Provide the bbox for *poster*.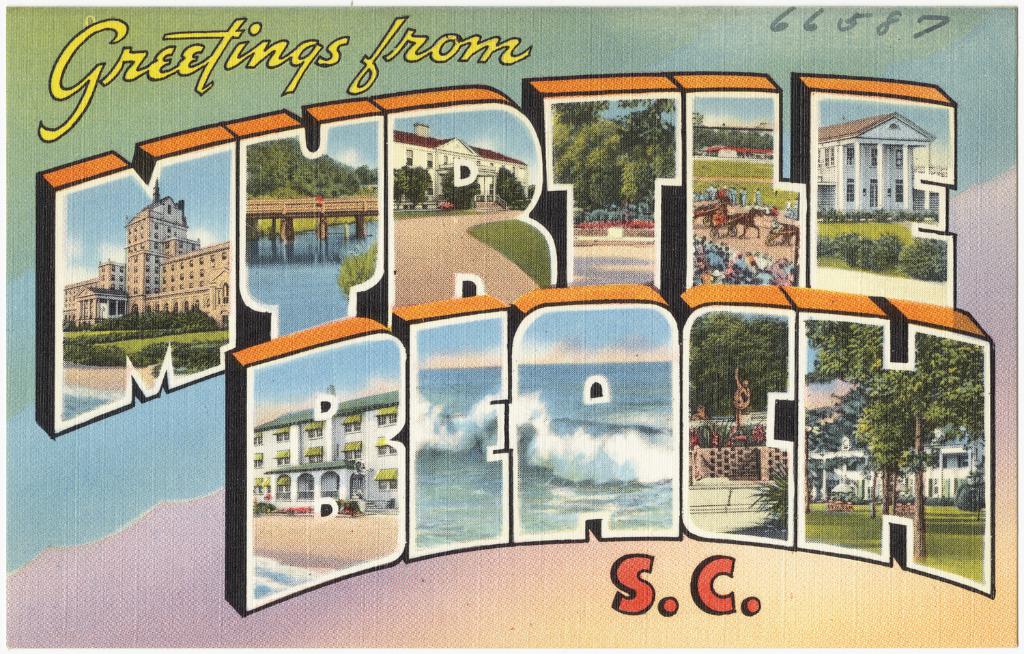
{"x1": 0, "y1": 0, "x2": 1023, "y2": 653}.
